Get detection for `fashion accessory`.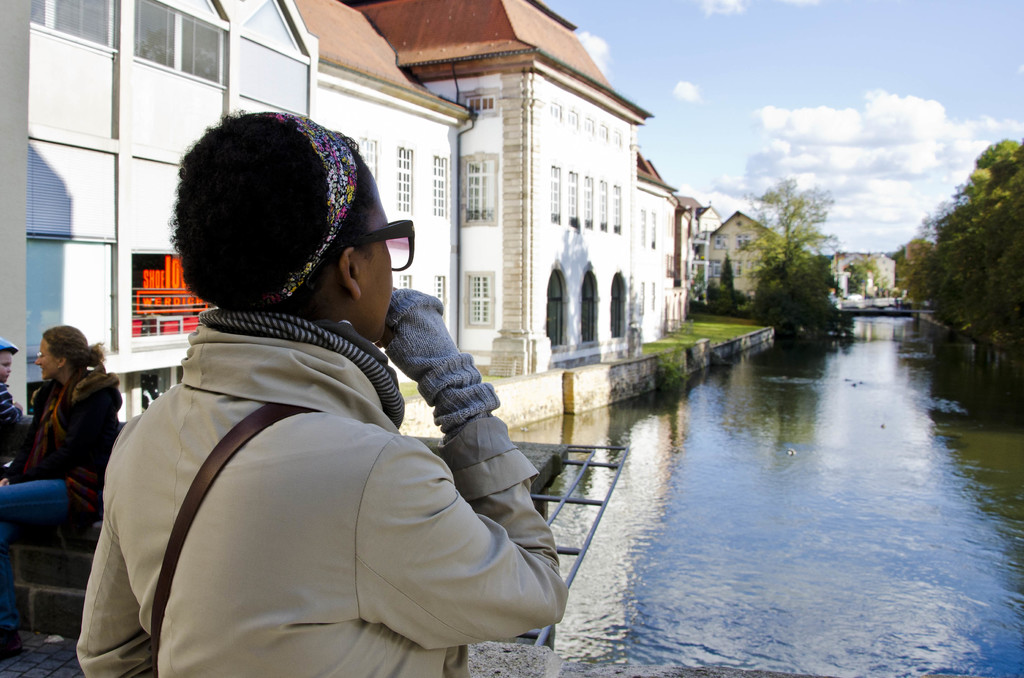
Detection: <region>148, 400, 321, 677</region>.
